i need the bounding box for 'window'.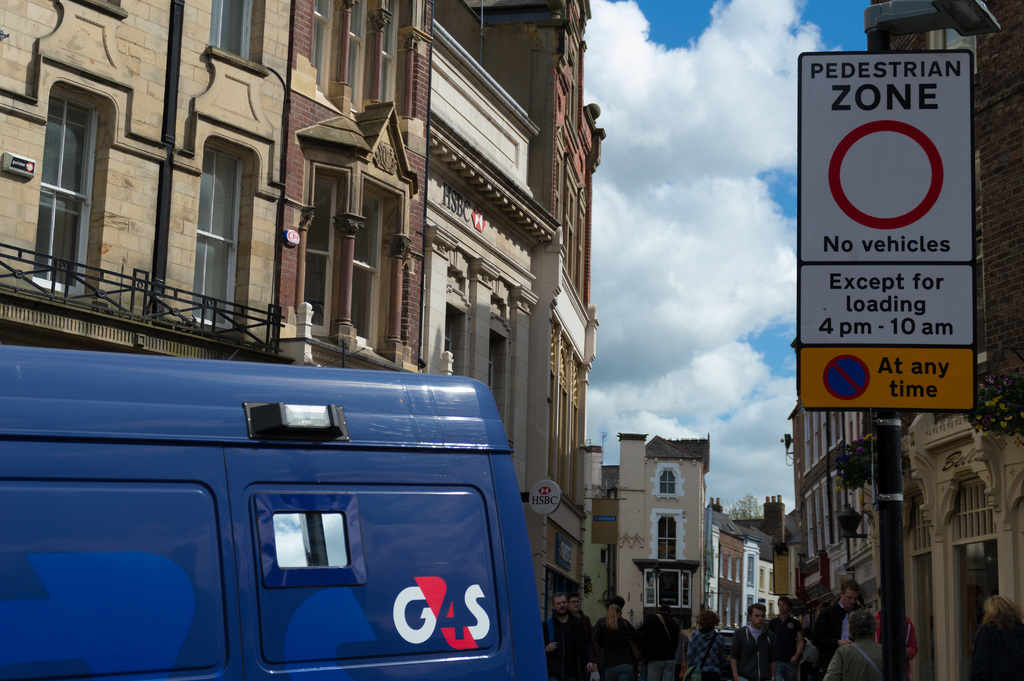
Here it is: bbox=(305, 4, 388, 126).
